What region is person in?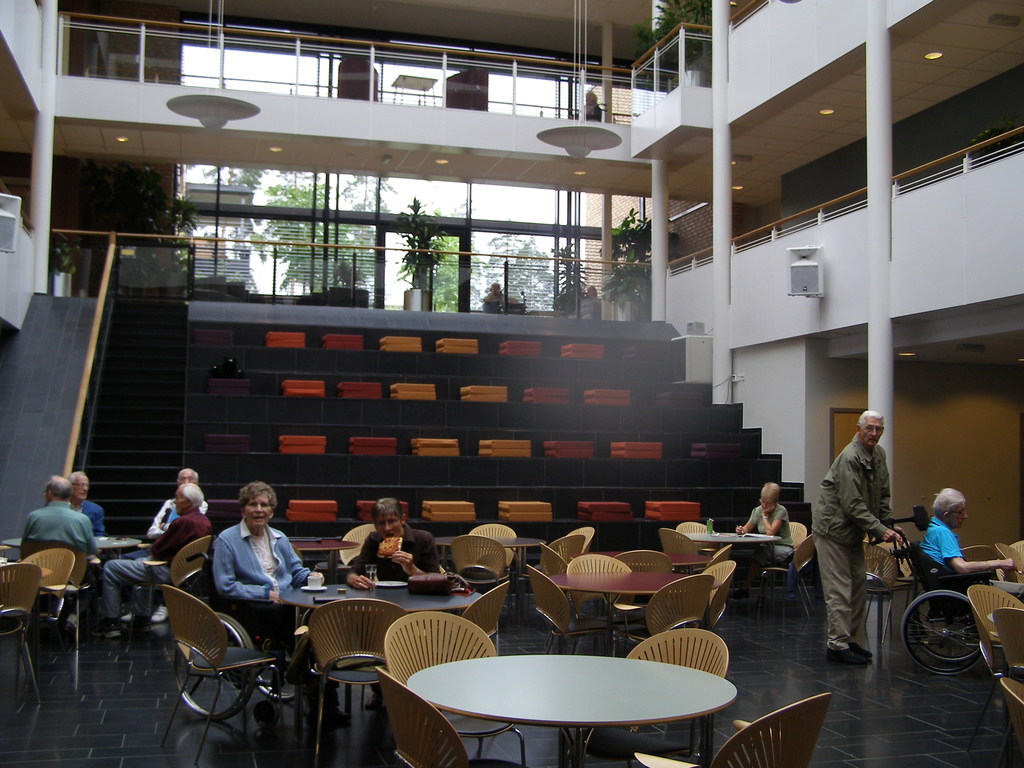
(918,484,1014,572).
